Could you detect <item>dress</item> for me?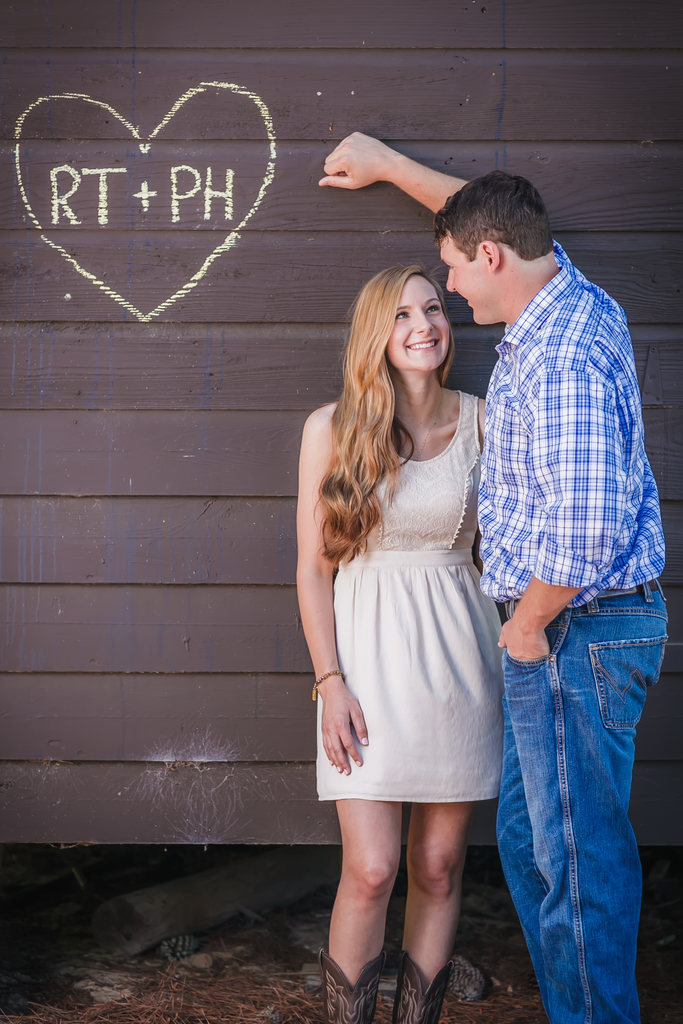
Detection result: <box>306,364,535,806</box>.
